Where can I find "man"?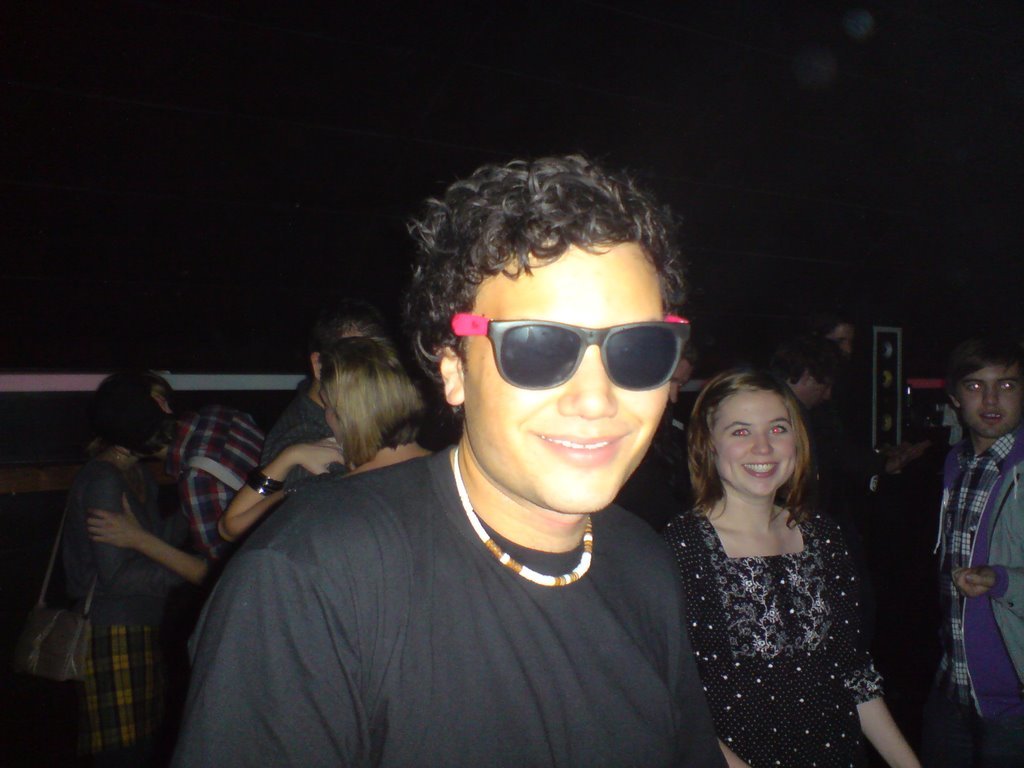
You can find it at BBox(178, 181, 770, 767).
